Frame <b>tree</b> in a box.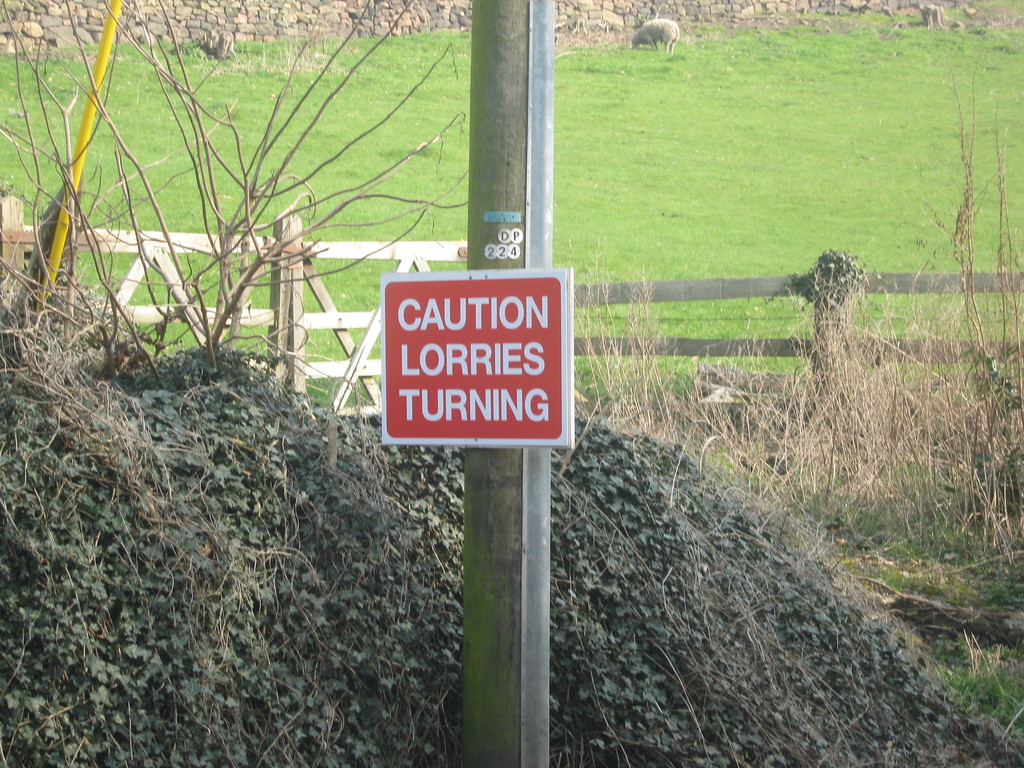
Rect(38, 26, 460, 426).
